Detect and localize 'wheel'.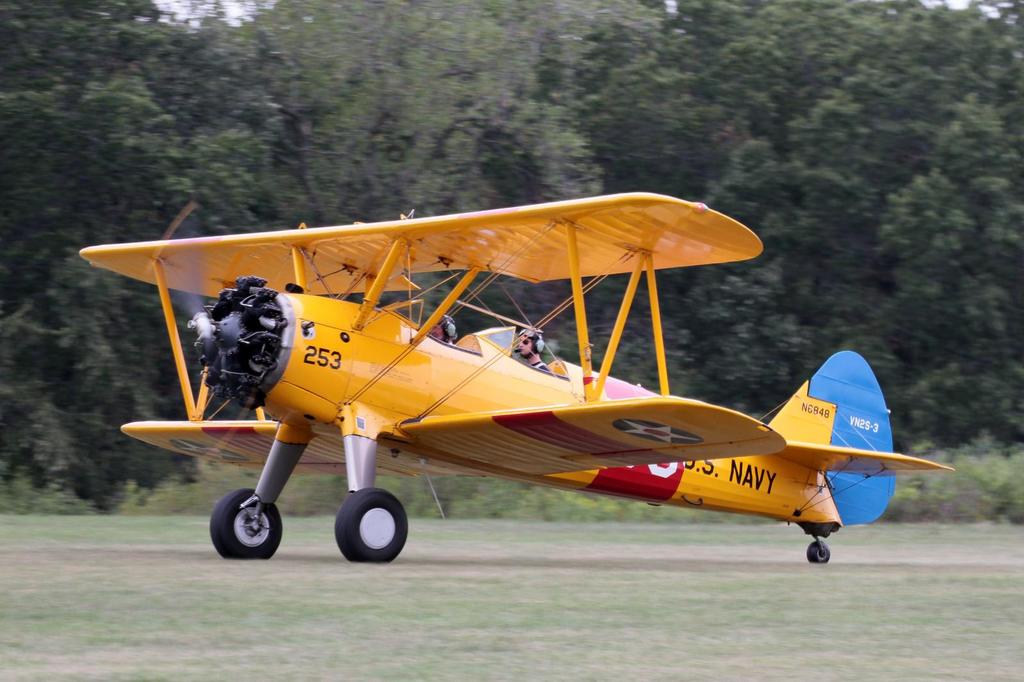
Localized at box=[330, 486, 410, 566].
